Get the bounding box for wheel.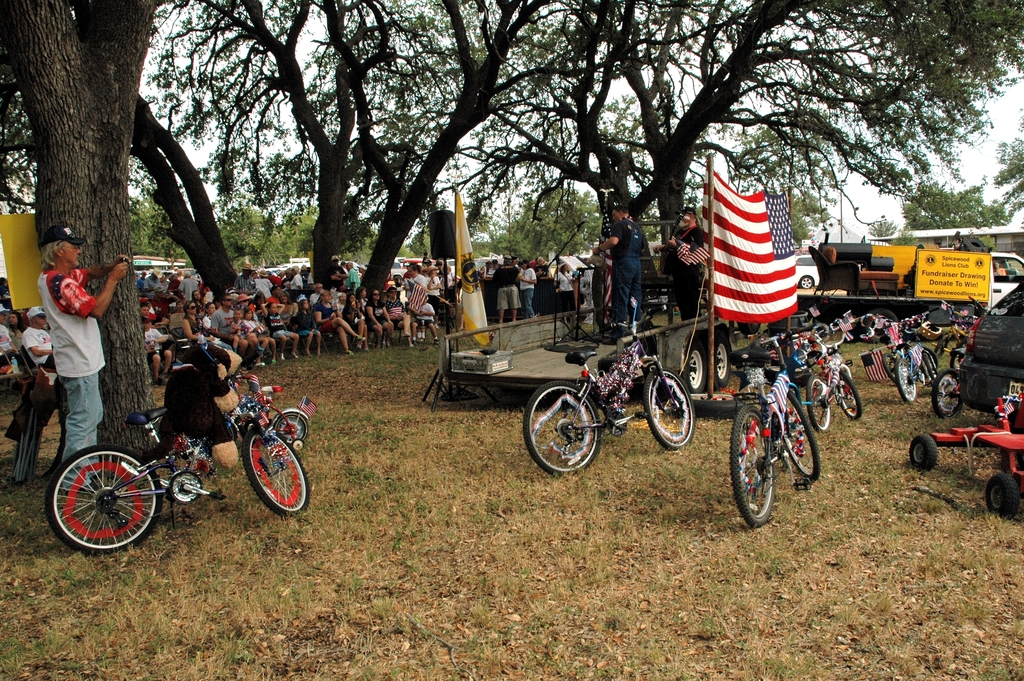
805,372,828,429.
